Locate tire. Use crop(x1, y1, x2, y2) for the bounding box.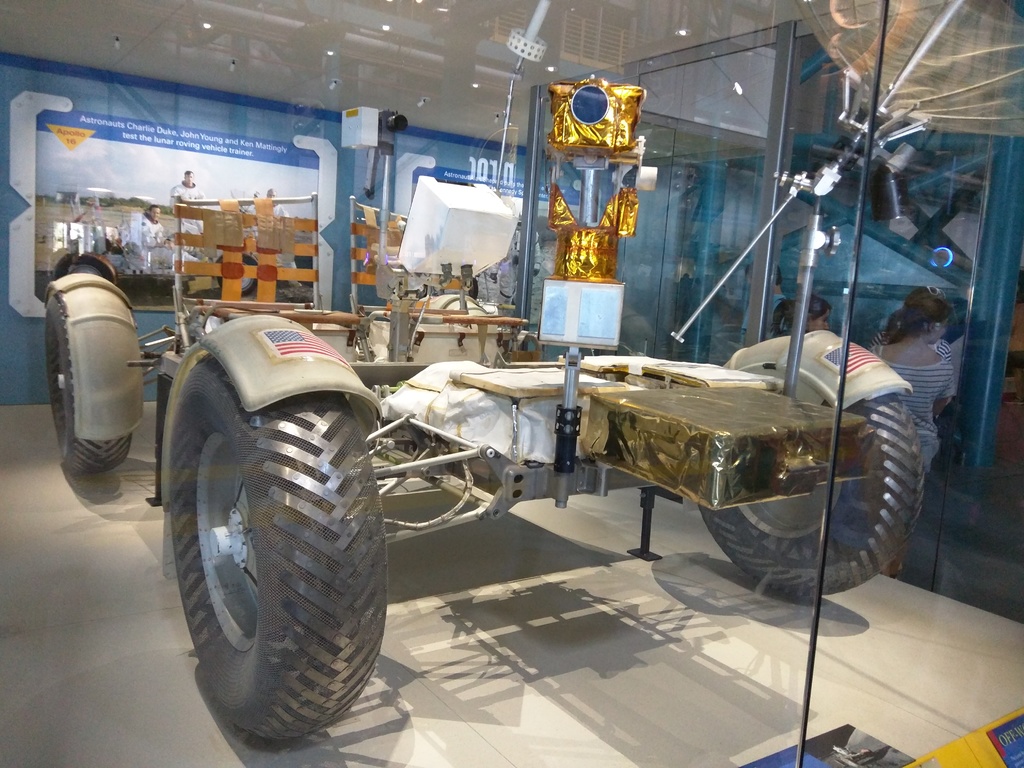
crop(68, 262, 98, 274).
